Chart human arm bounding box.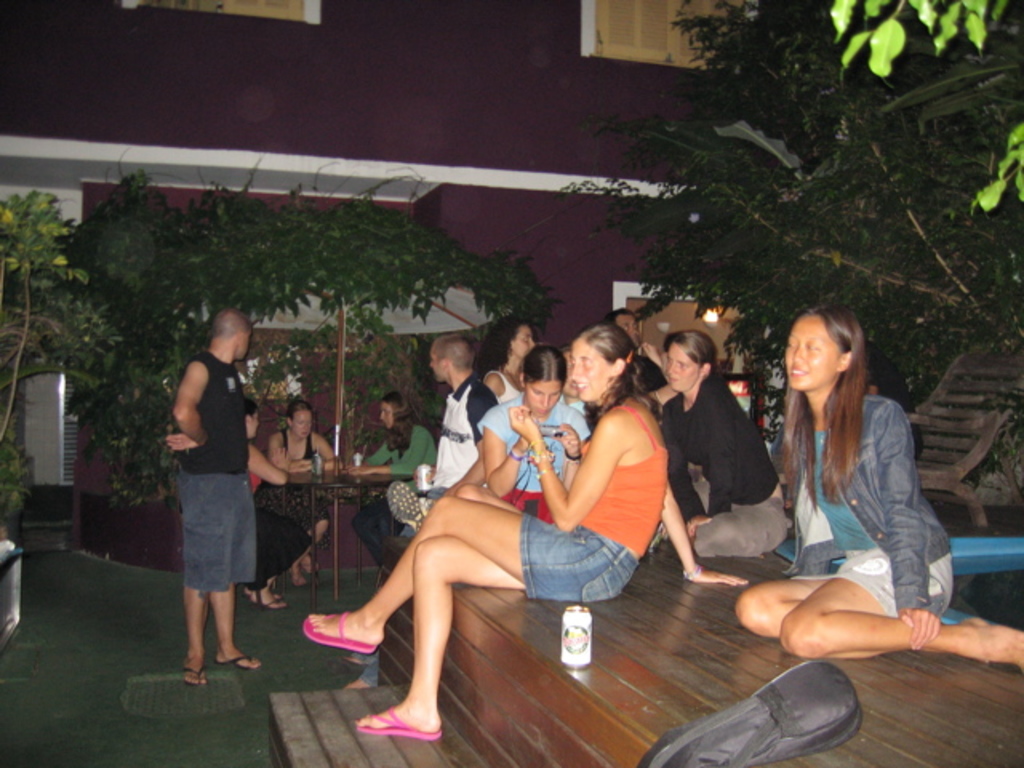
Charted: box(349, 427, 424, 478).
